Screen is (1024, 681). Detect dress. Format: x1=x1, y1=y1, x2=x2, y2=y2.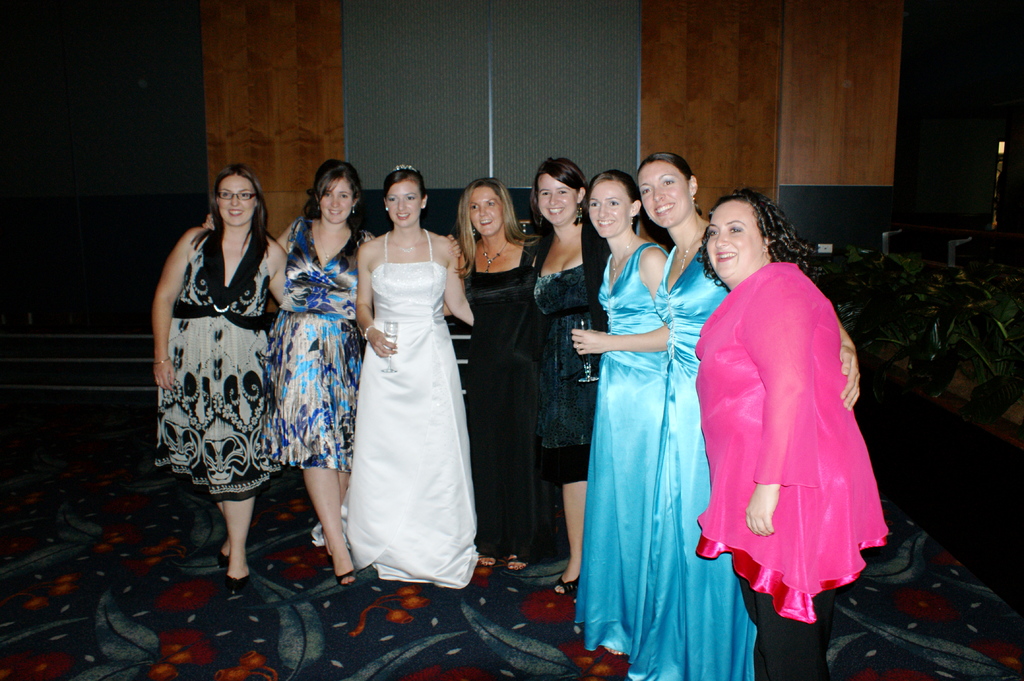
x1=573, y1=240, x2=669, y2=657.
